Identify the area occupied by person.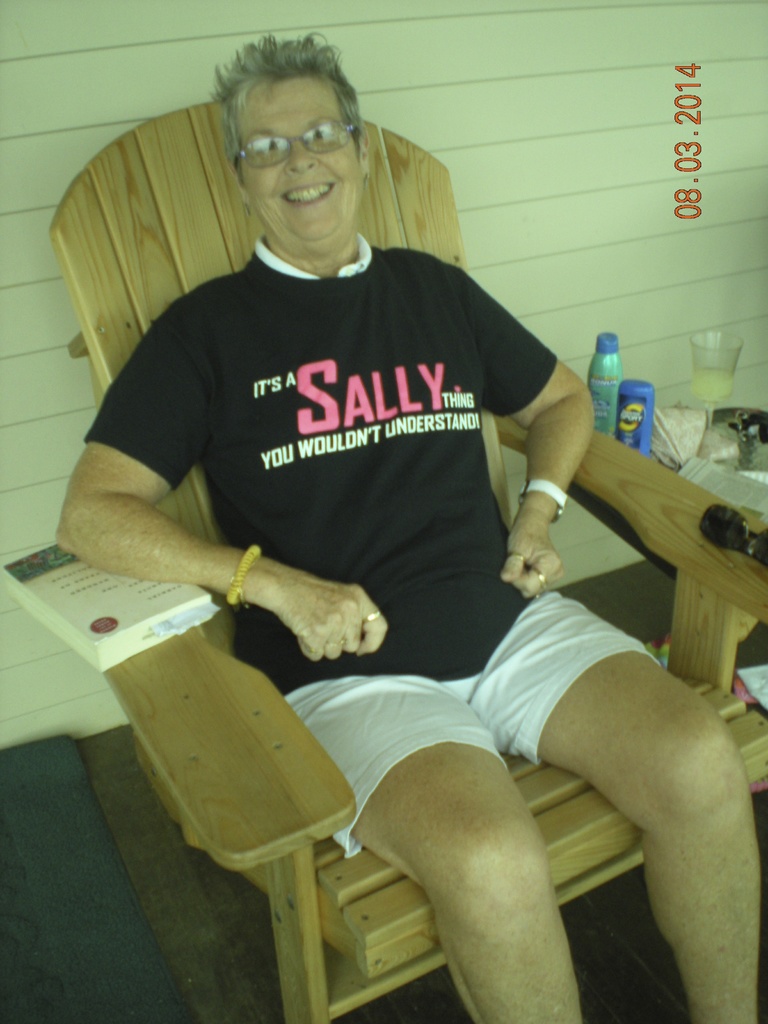
Area: {"left": 56, "top": 28, "right": 759, "bottom": 1023}.
